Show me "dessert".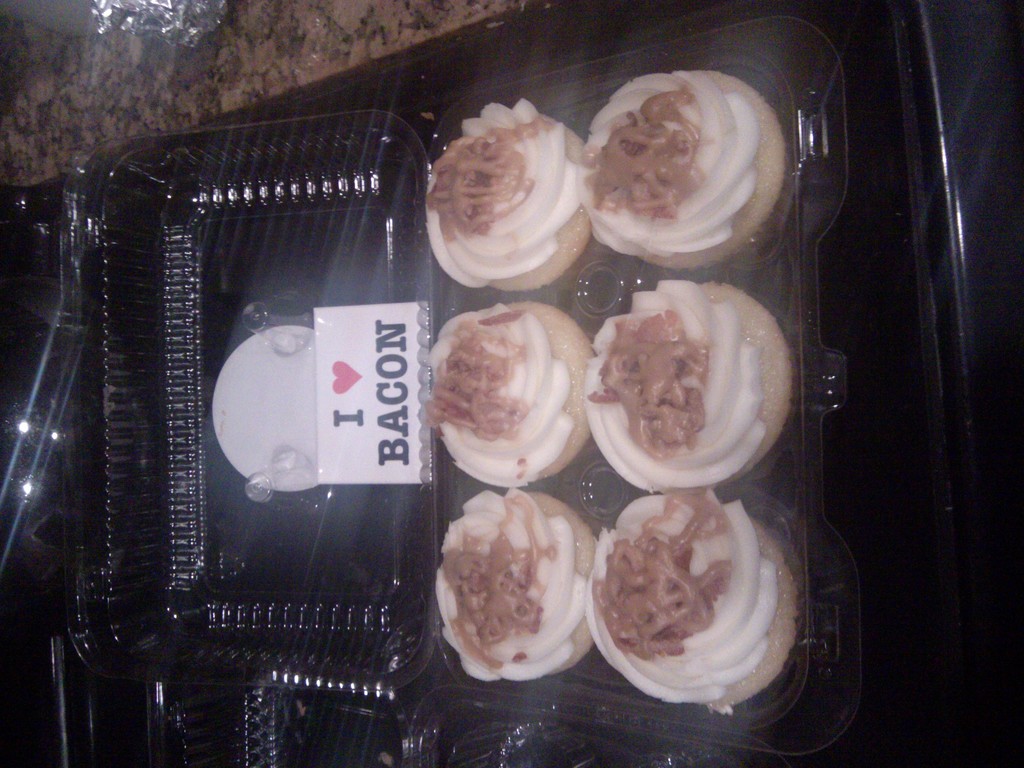
"dessert" is here: BBox(433, 486, 604, 684).
